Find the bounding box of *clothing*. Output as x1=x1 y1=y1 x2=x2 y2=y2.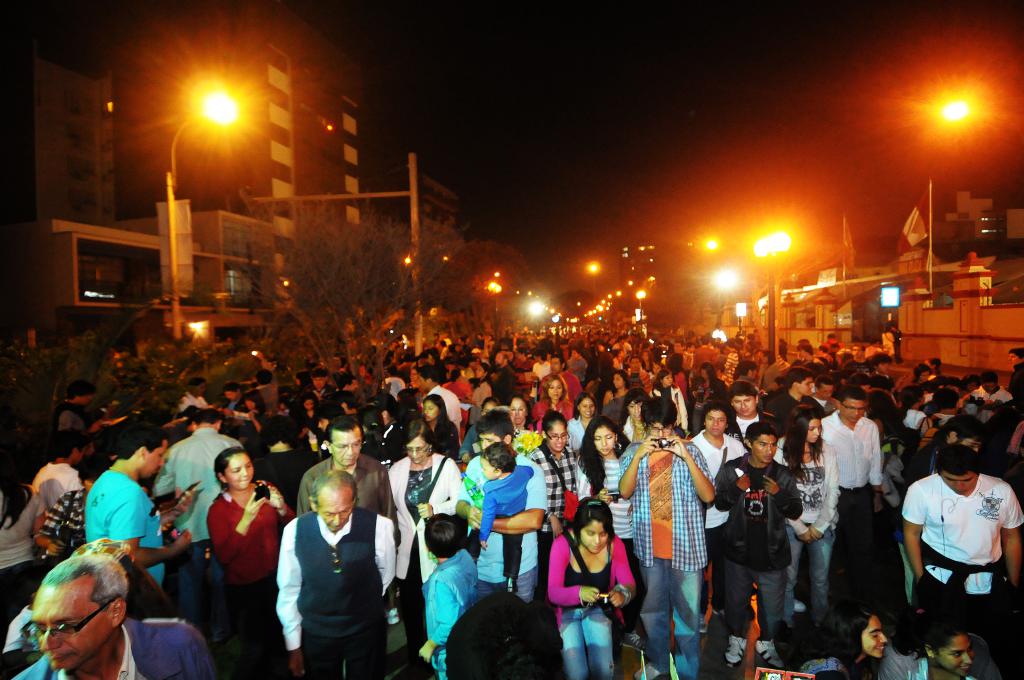
x1=899 y1=473 x2=1023 y2=667.
